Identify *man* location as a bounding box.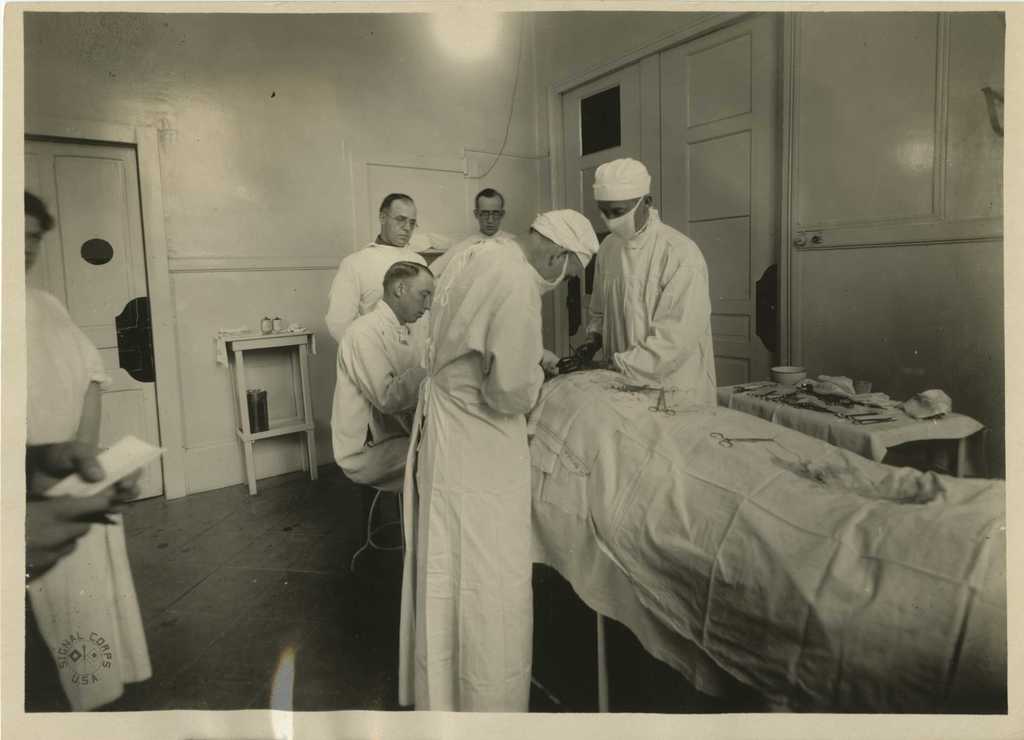
22:187:152:711.
